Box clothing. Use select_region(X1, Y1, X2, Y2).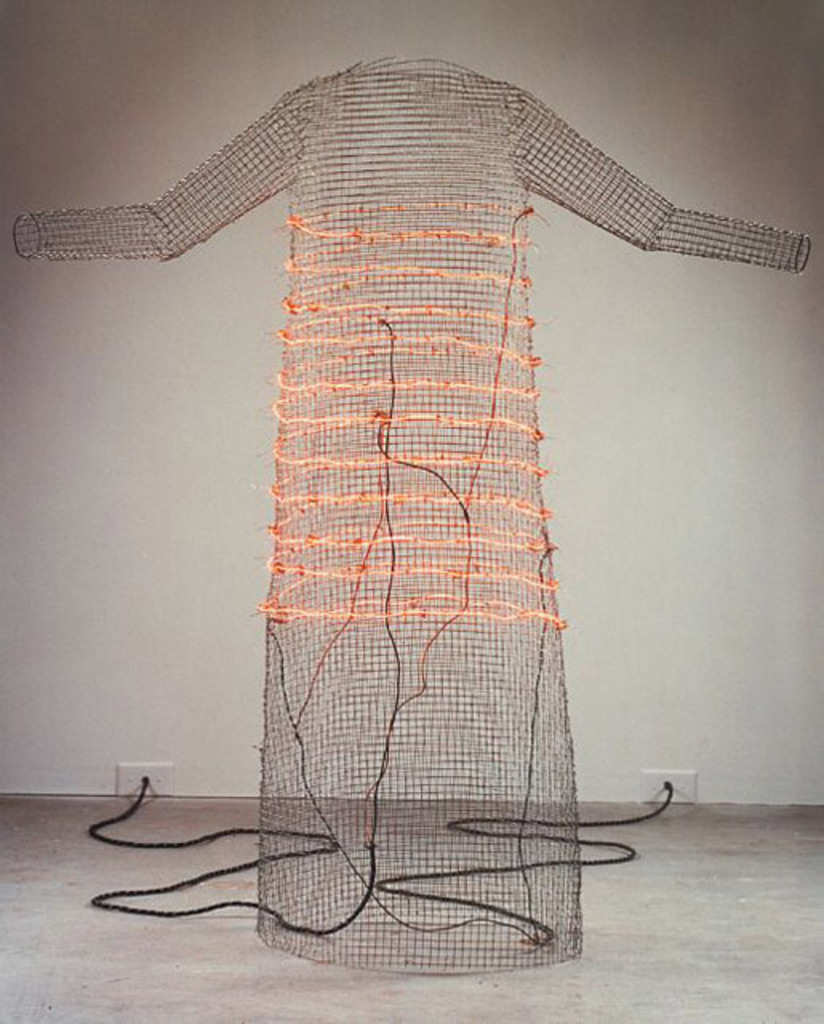
select_region(5, 45, 821, 970).
